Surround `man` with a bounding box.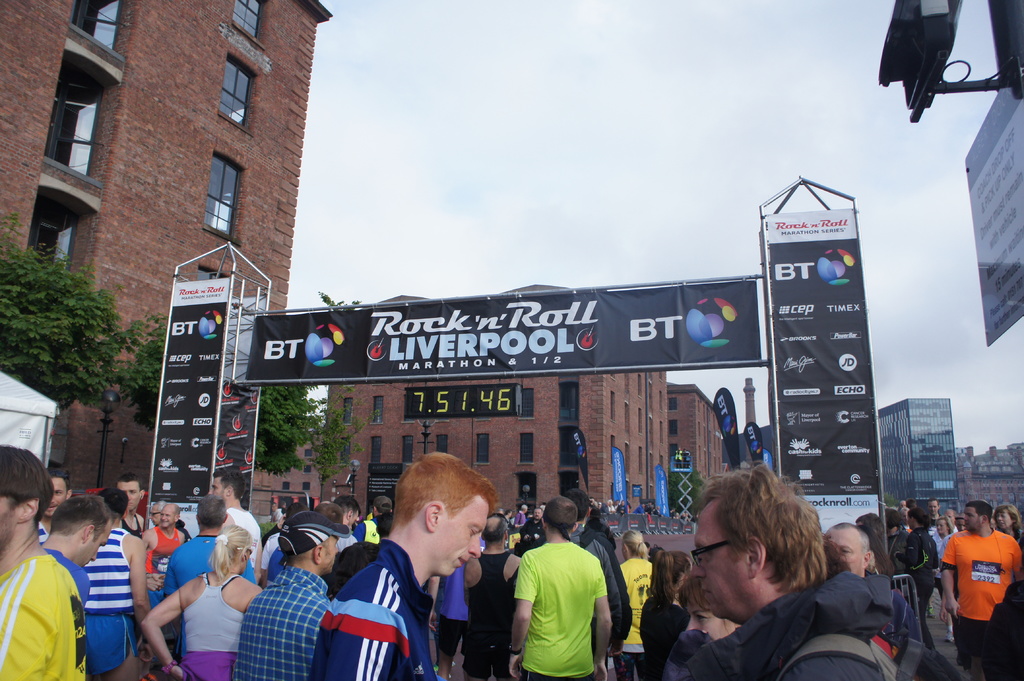
BBox(158, 492, 260, 662).
